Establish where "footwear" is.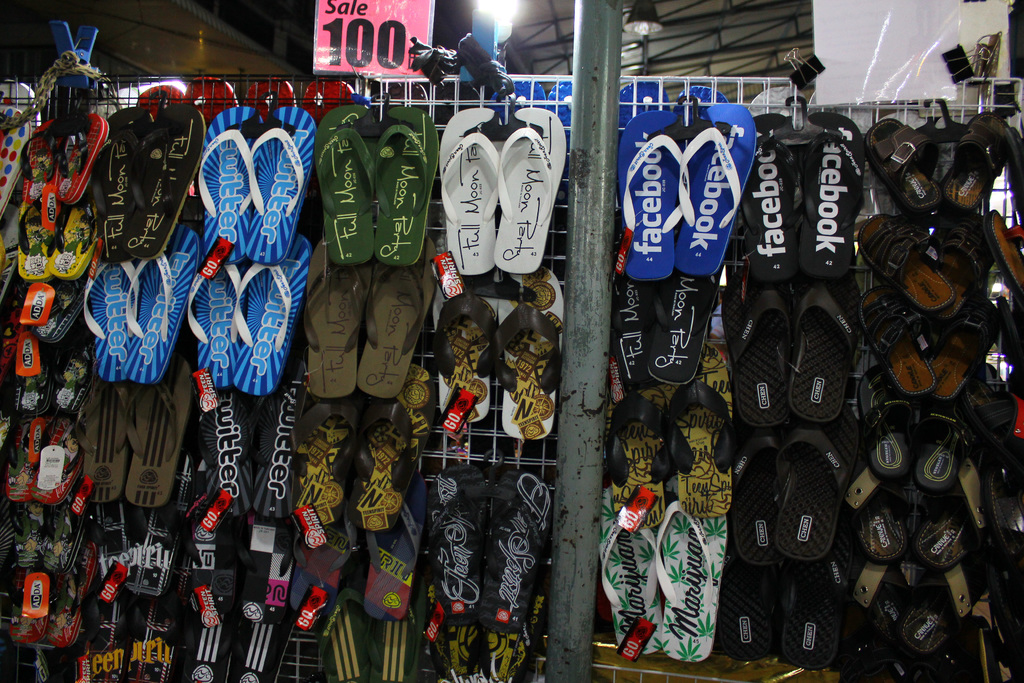
Established at select_region(121, 252, 191, 399).
